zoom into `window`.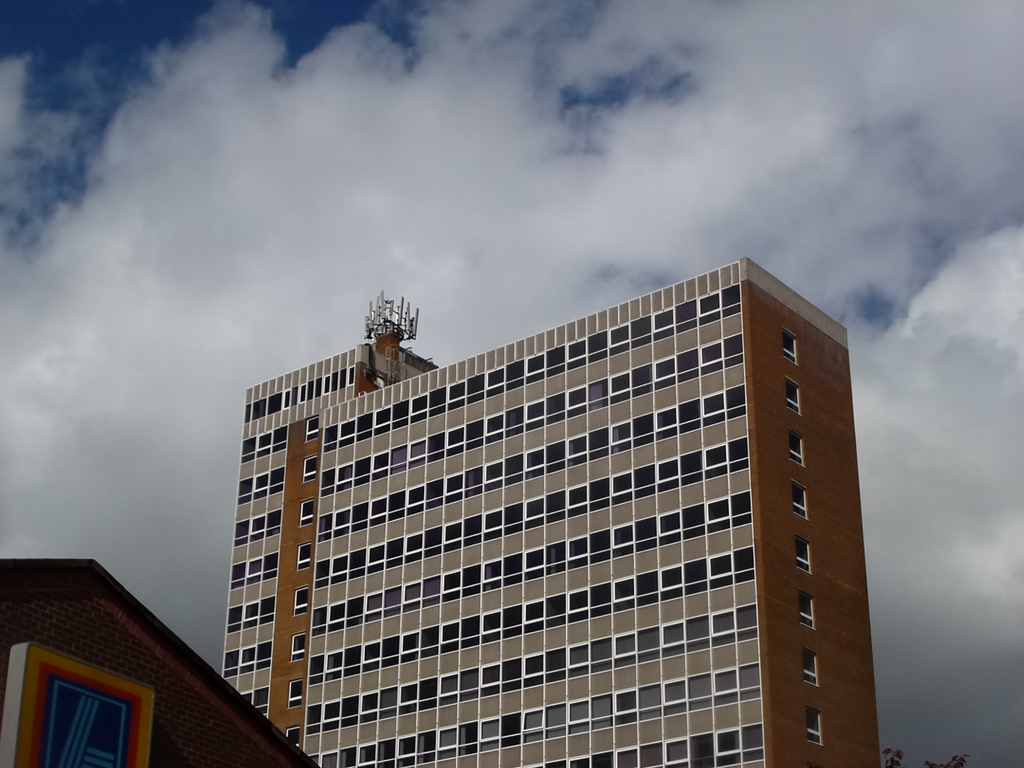
Zoom target: x1=265 y1=511 x2=282 y2=540.
